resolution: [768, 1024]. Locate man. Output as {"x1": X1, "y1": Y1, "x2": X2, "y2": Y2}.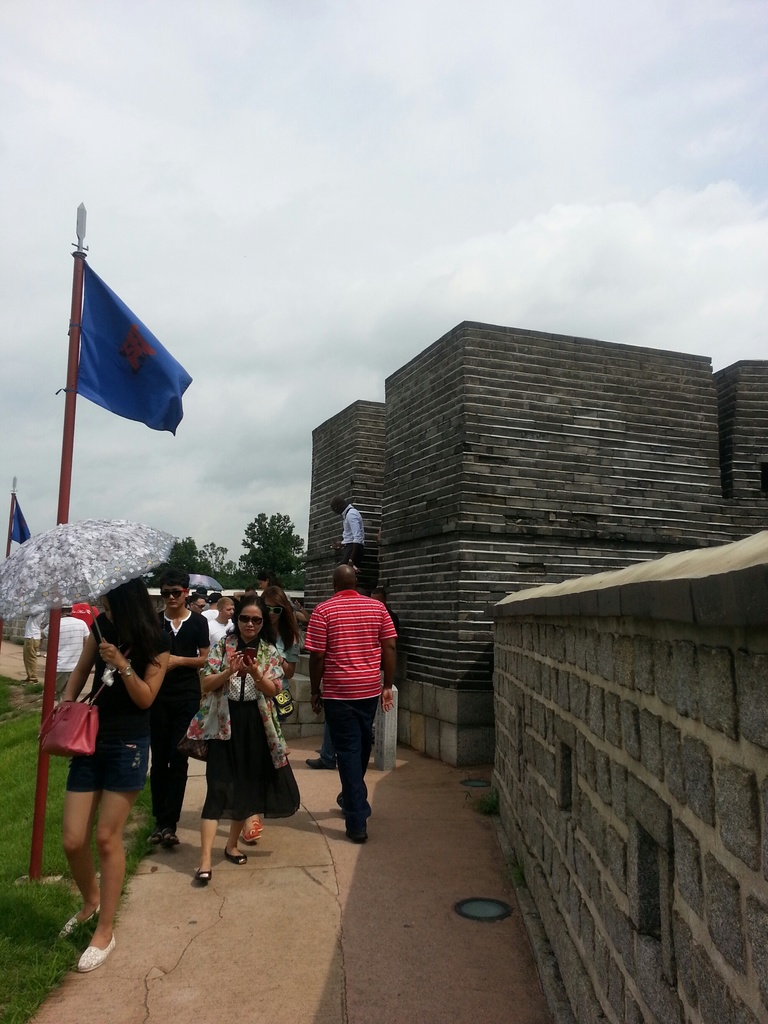
{"x1": 328, "y1": 492, "x2": 366, "y2": 569}.
